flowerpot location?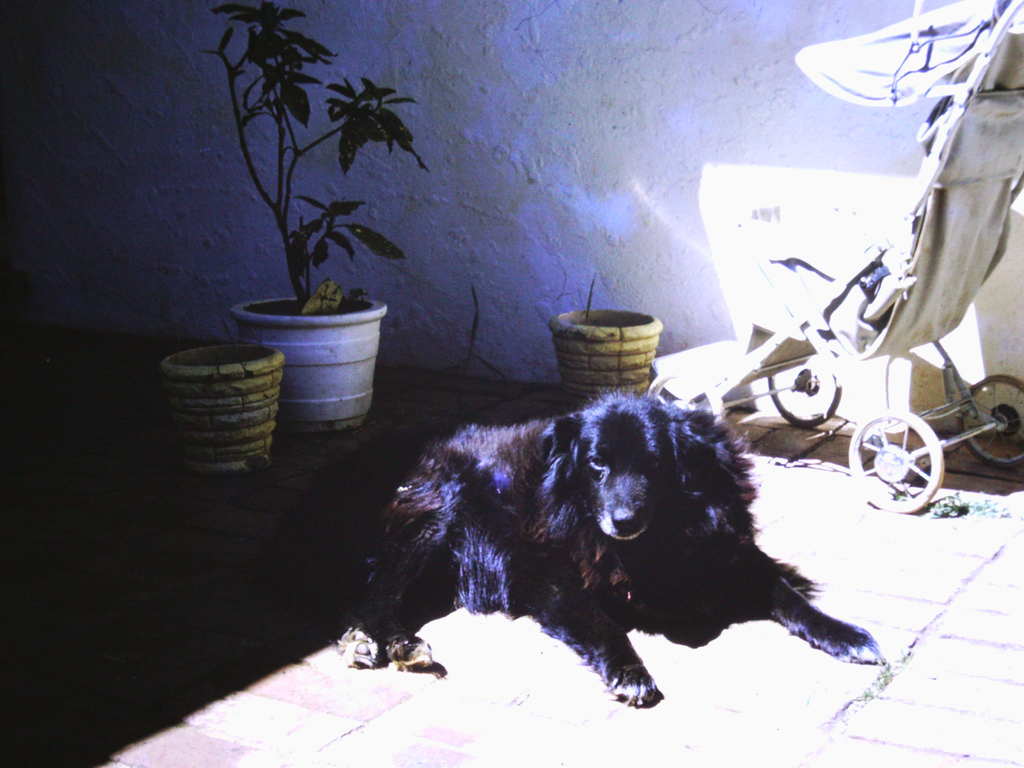
region(157, 337, 282, 474)
